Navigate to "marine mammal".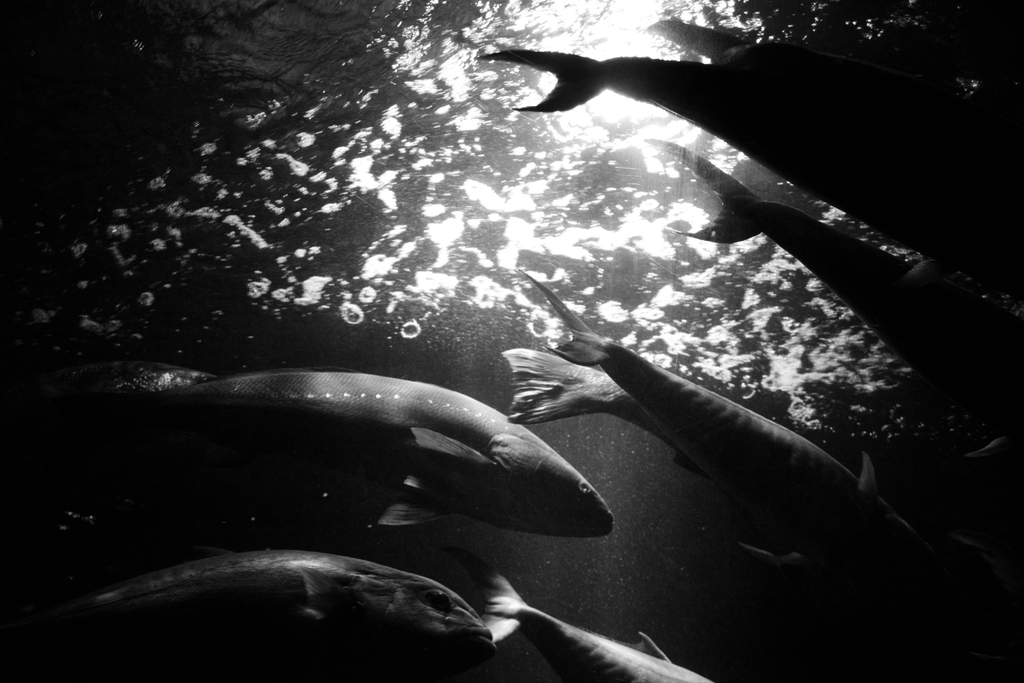
Navigation target: 476 47 1023 298.
